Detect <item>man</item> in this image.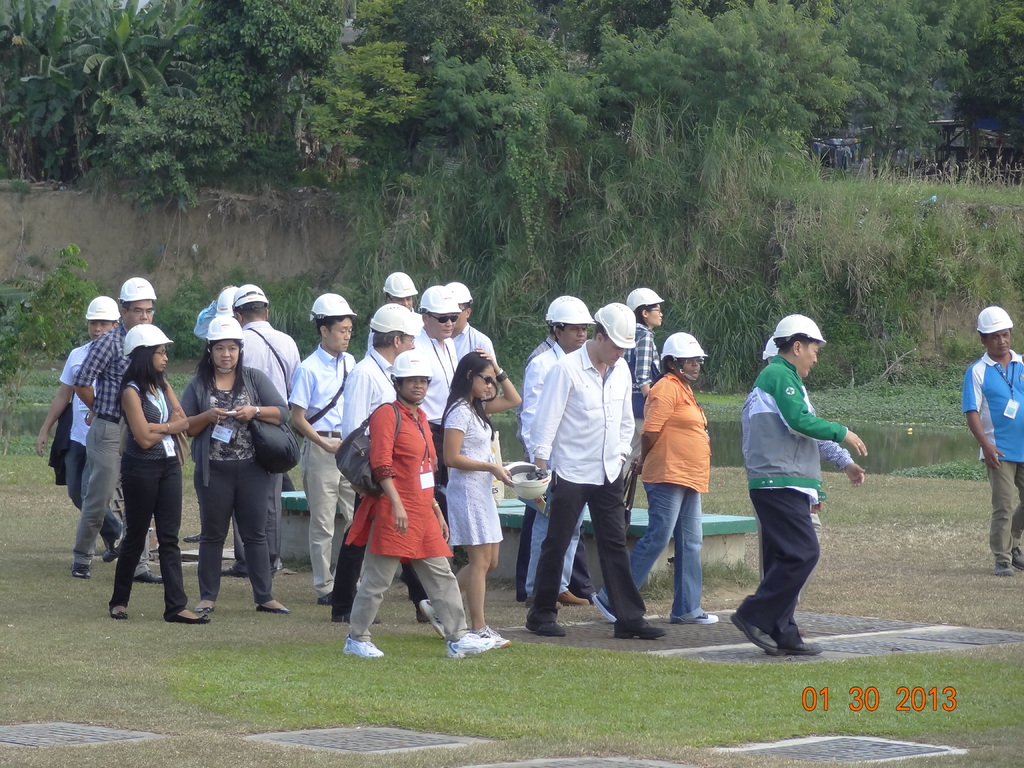
Detection: [518, 297, 594, 609].
